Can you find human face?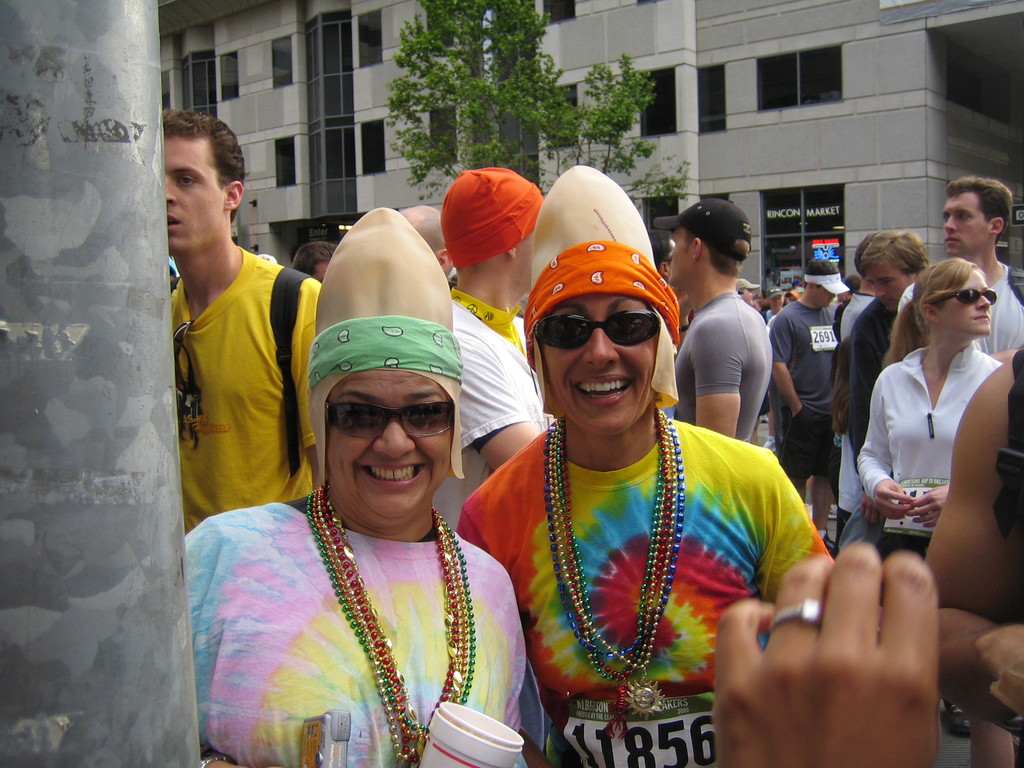
Yes, bounding box: x1=665 y1=224 x2=692 y2=291.
